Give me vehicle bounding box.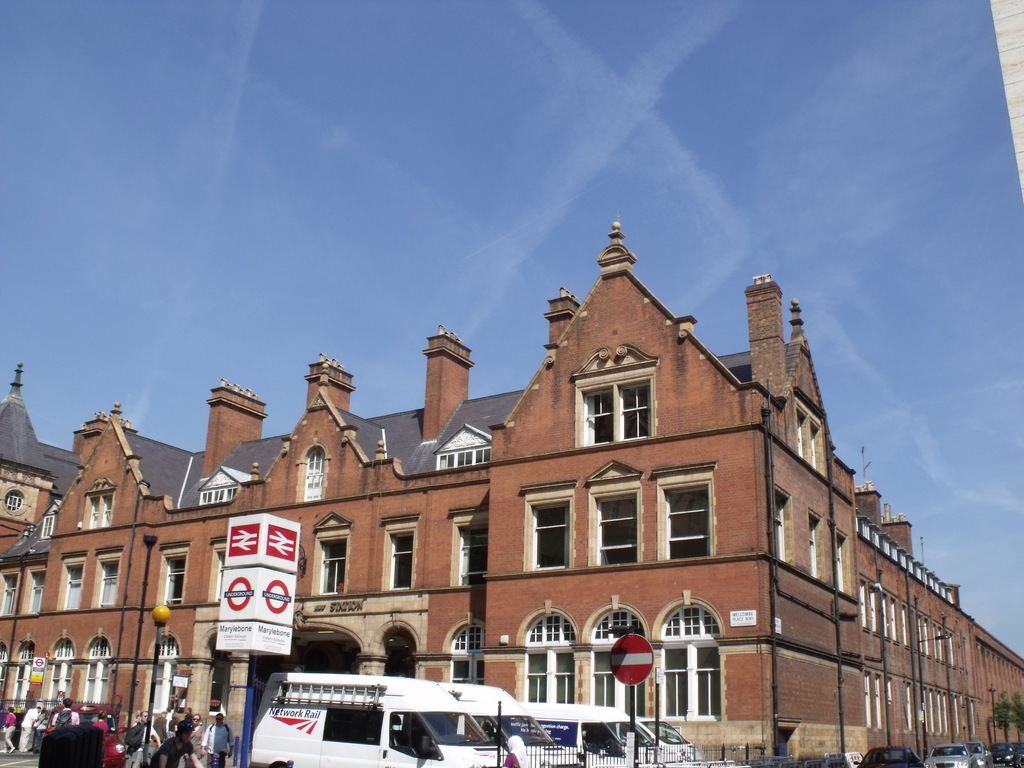
<region>972, 744, 1000, 767</region>.
